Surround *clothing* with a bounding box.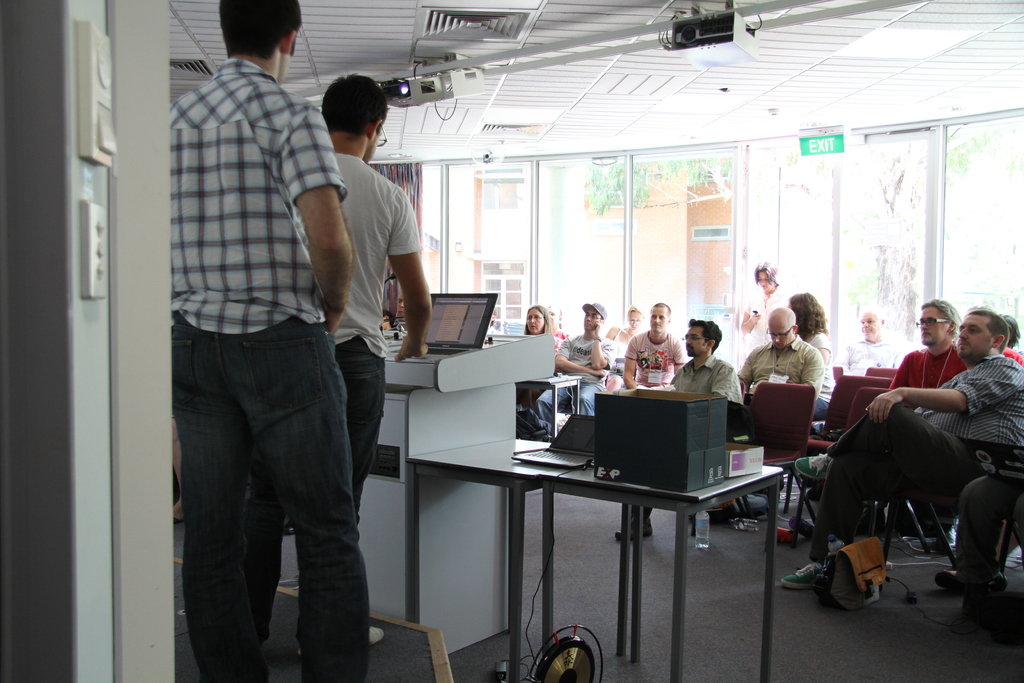
[x1=836, y1=327, x2=909, y2=385].
